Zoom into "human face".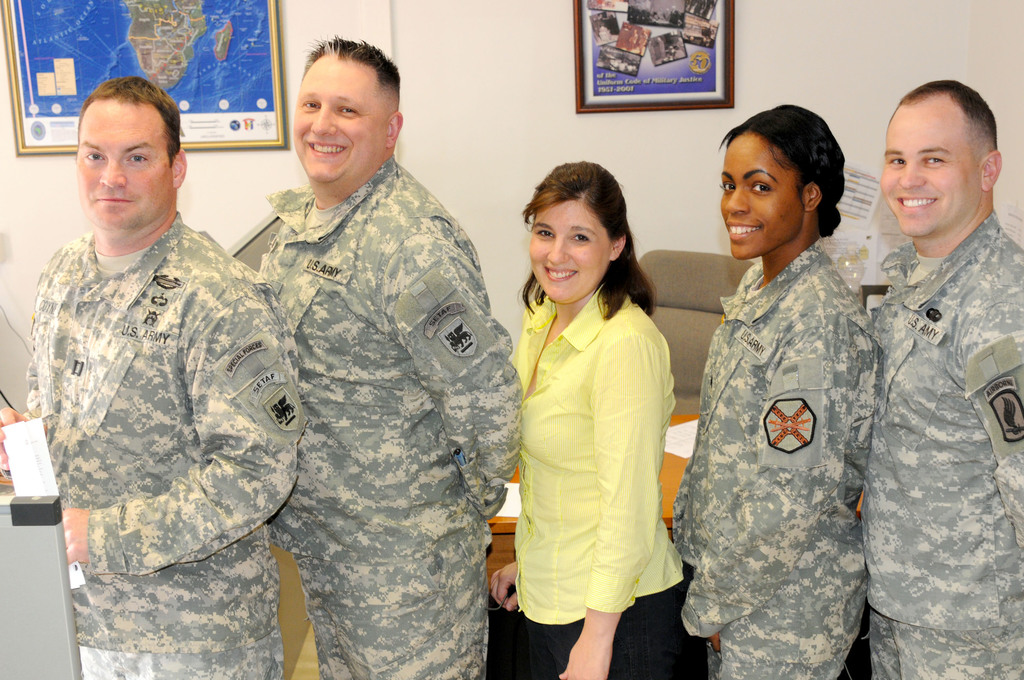
Zoom target: <region>877, 102, 977, 232</region>.
